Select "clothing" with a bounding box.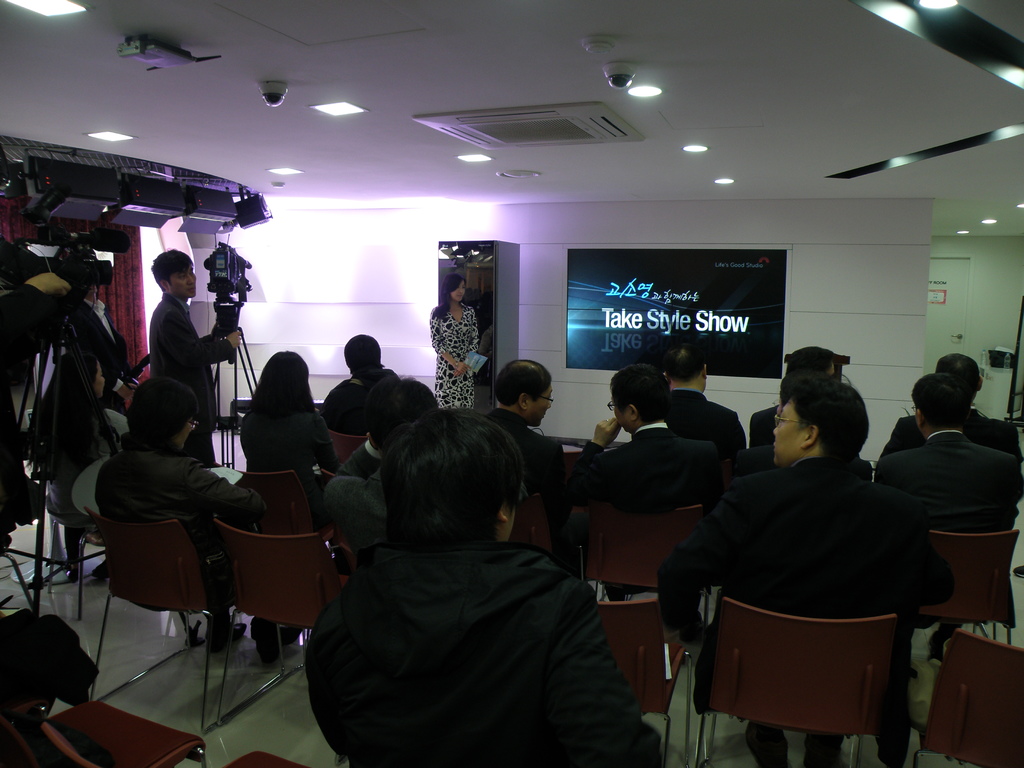
rect(95, 436, 266, 632).
